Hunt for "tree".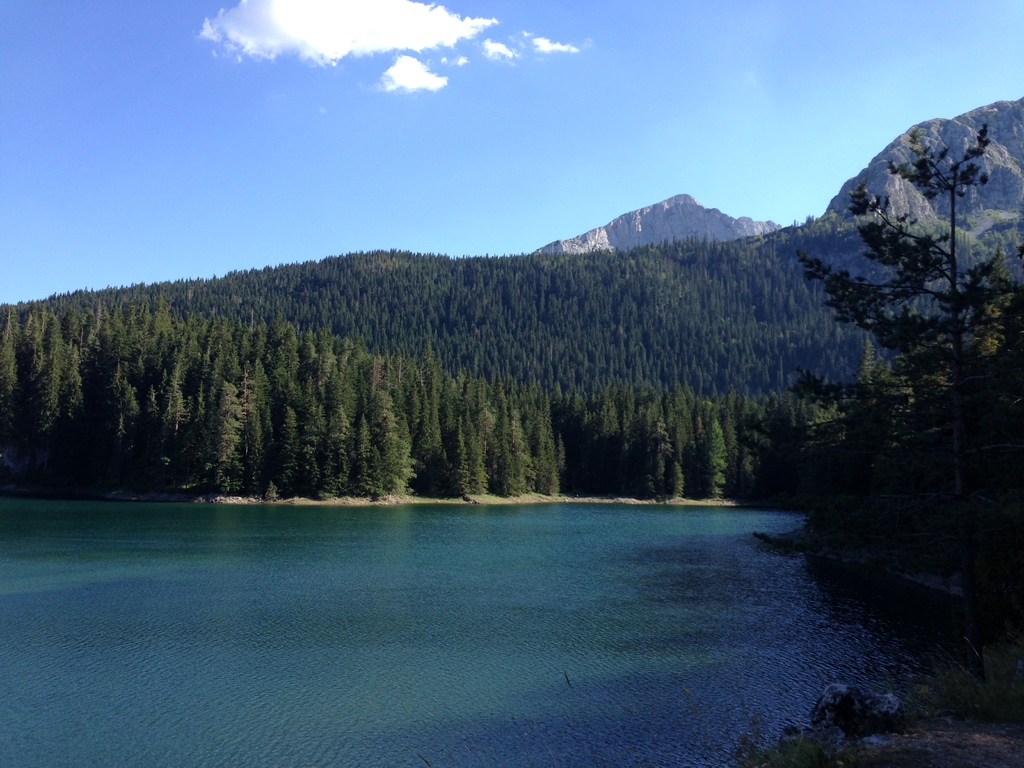
Hunted down at 785,77,1012,560.
